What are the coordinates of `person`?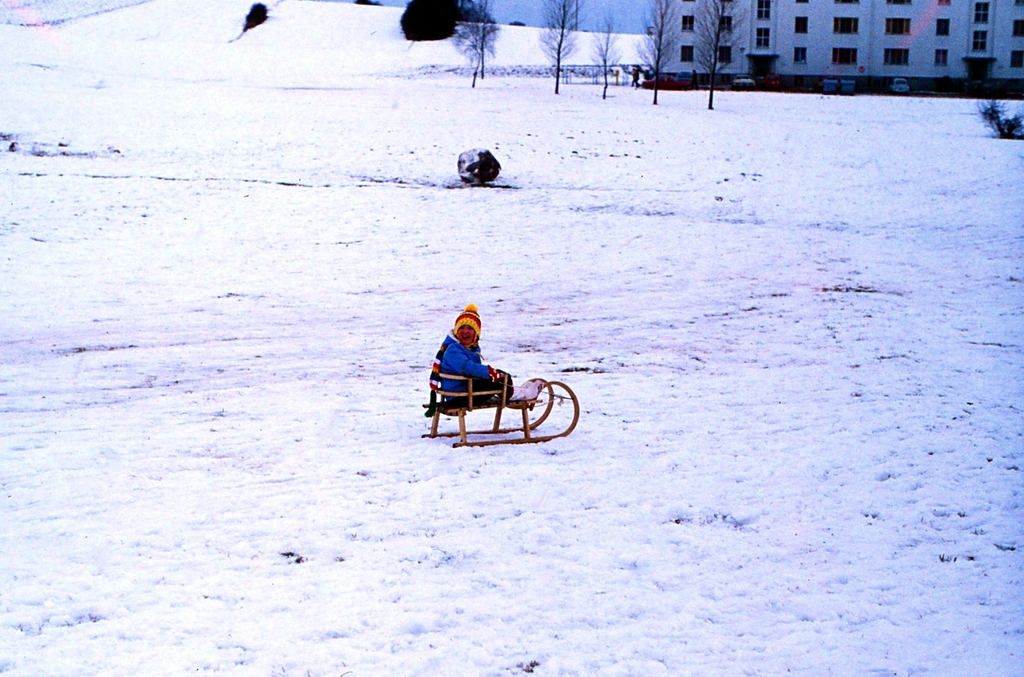
rect(433, 297, 544, 401).
